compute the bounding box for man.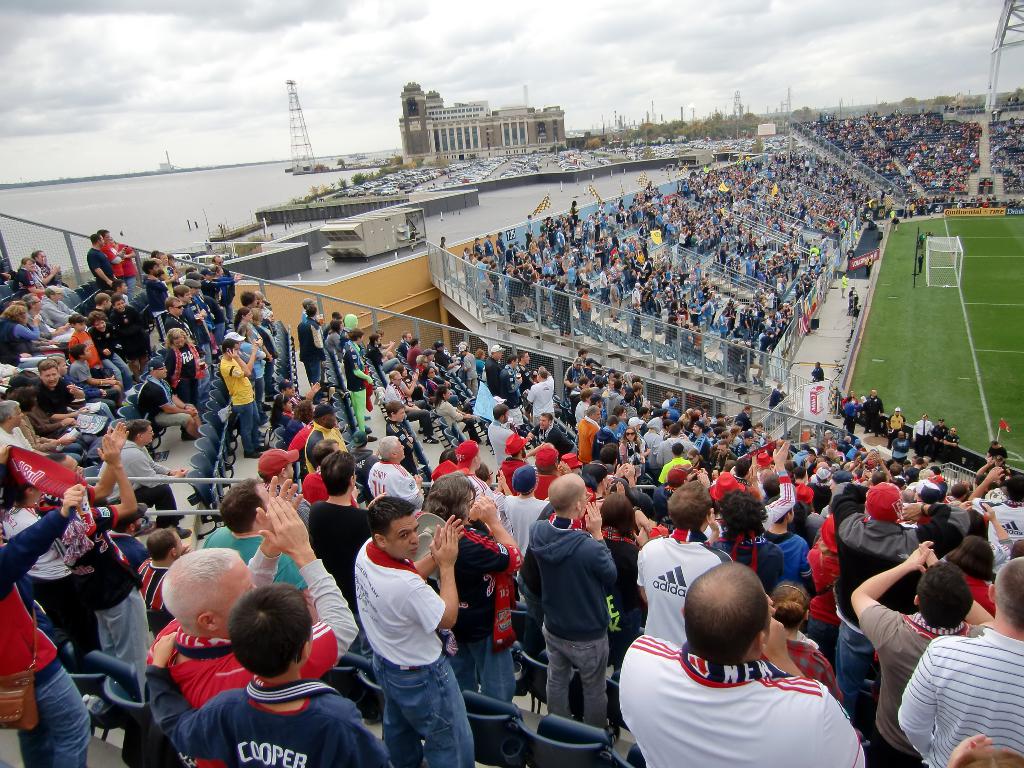
box=[186, 274, 214, 321].
